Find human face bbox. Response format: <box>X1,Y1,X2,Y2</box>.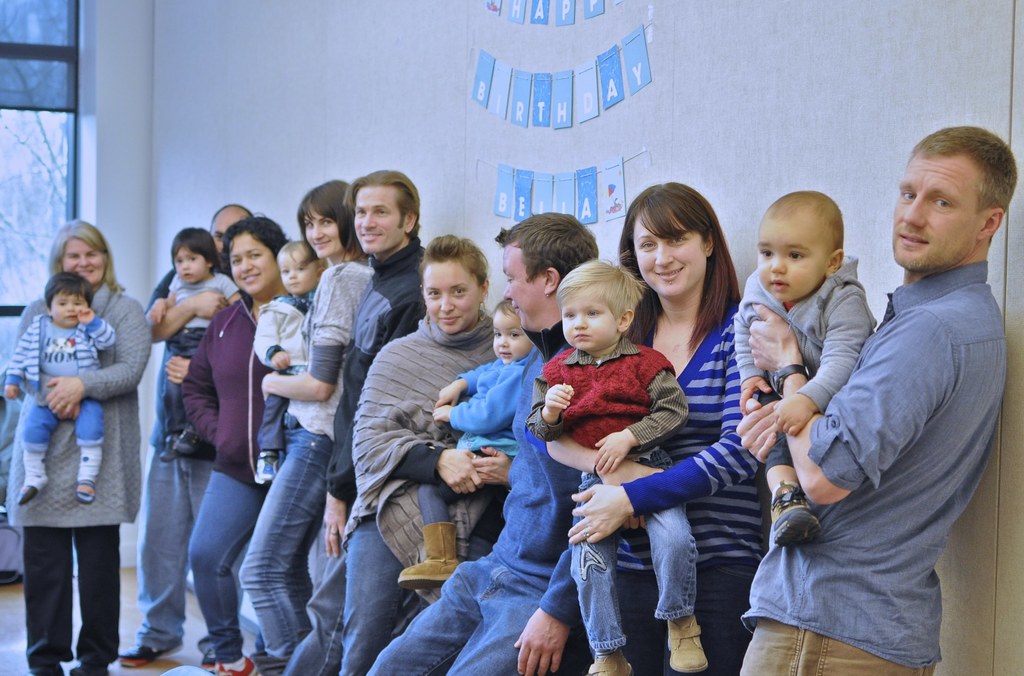
<box>893,147,980,272</box>.
